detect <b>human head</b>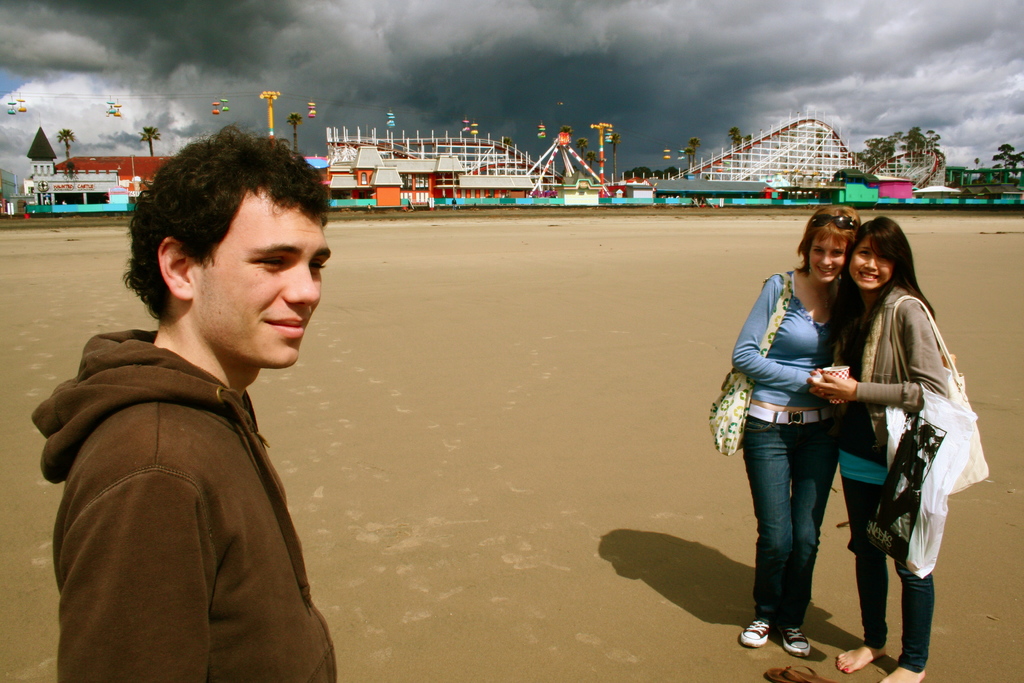
124, 127, 337, 371
